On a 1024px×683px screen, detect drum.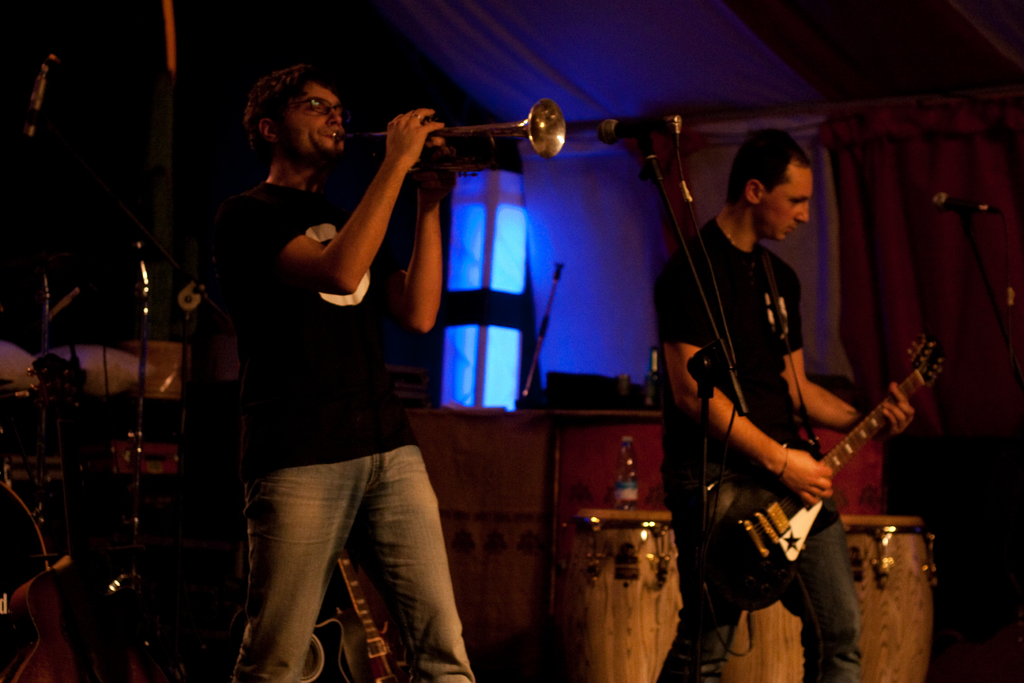
region(716, 598, 806, 682).
